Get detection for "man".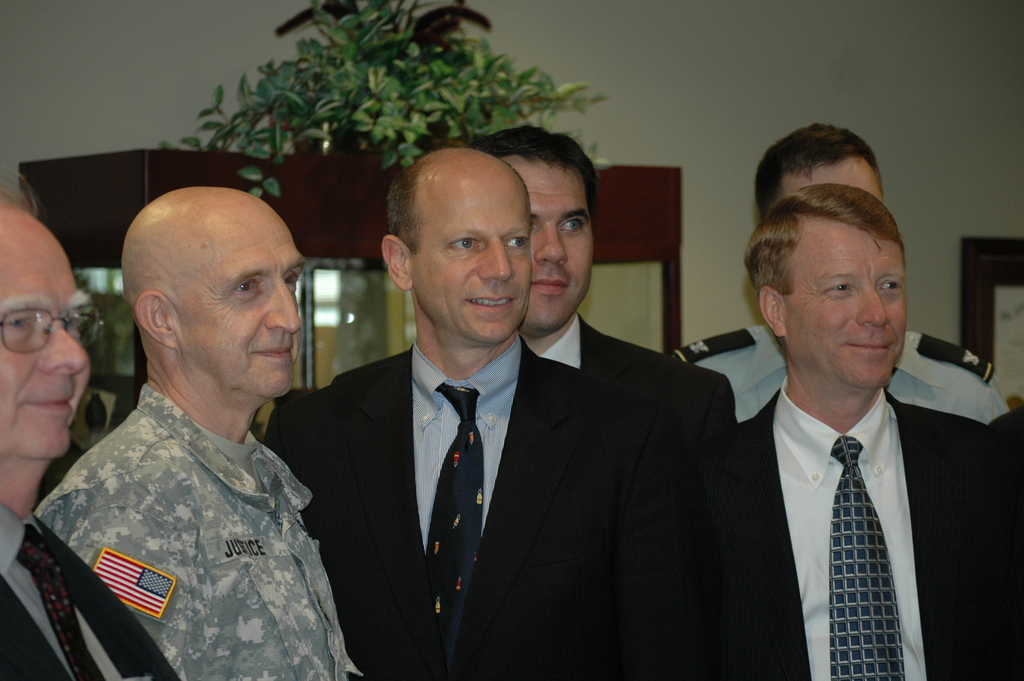
Detection: BBox(0, 172, 180, 680).
